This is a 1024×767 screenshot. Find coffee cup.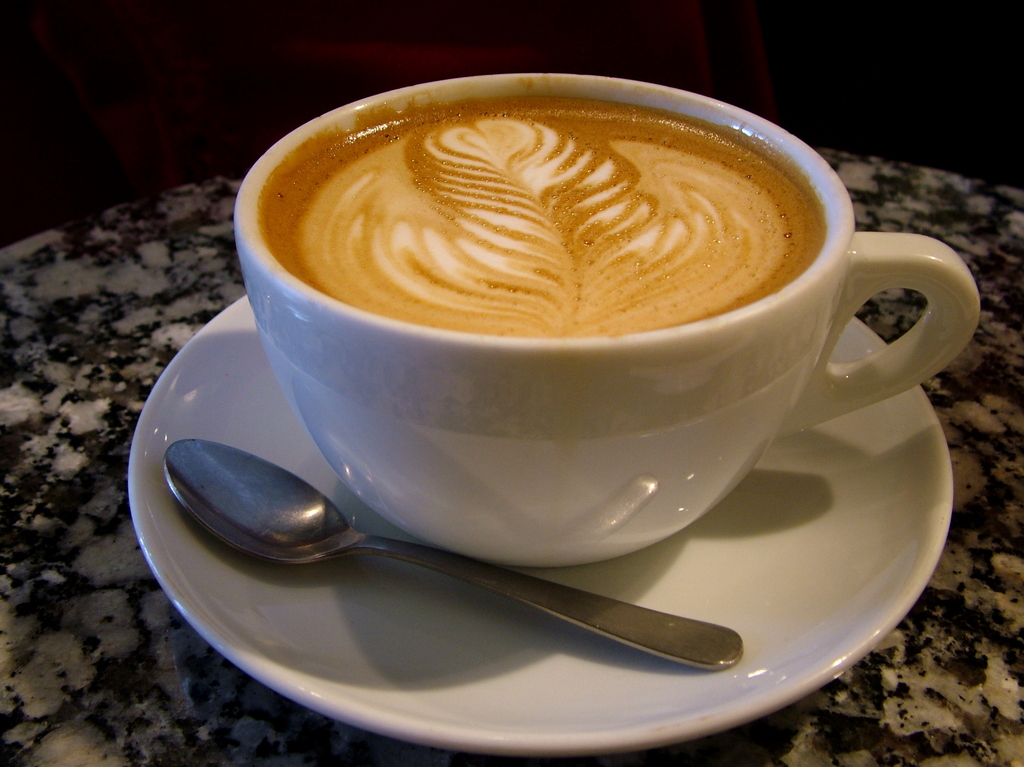
Bounding box: 231, 66, 982, 569.
